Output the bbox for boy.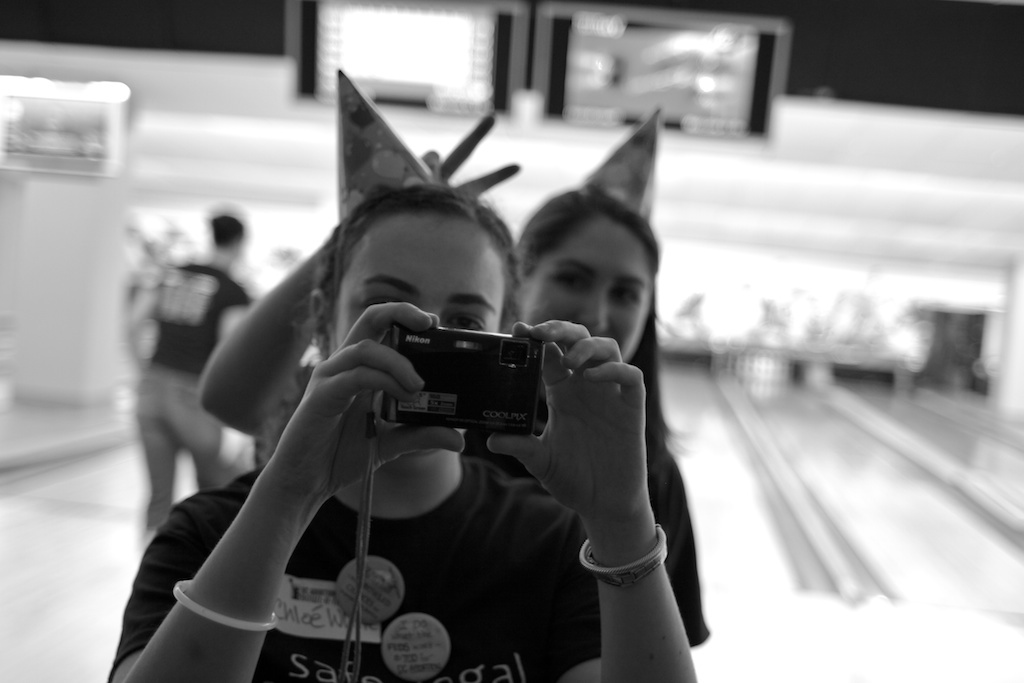
{"left": 122, "top": 215, "right": 263, "bottom": 538}.
